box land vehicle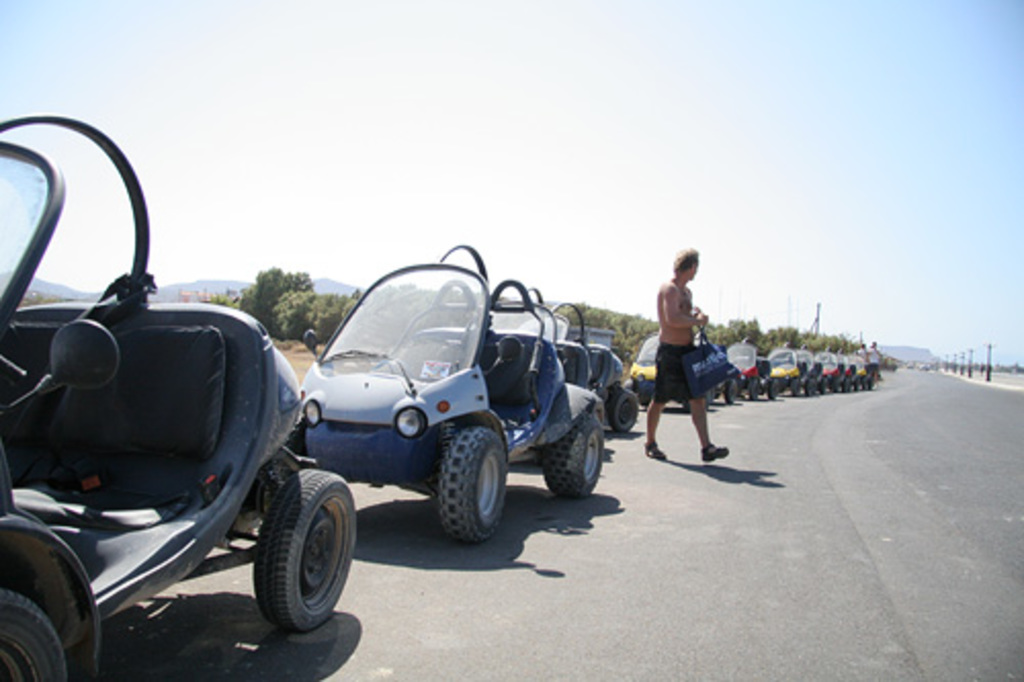
[559, 303, 643, 434]
